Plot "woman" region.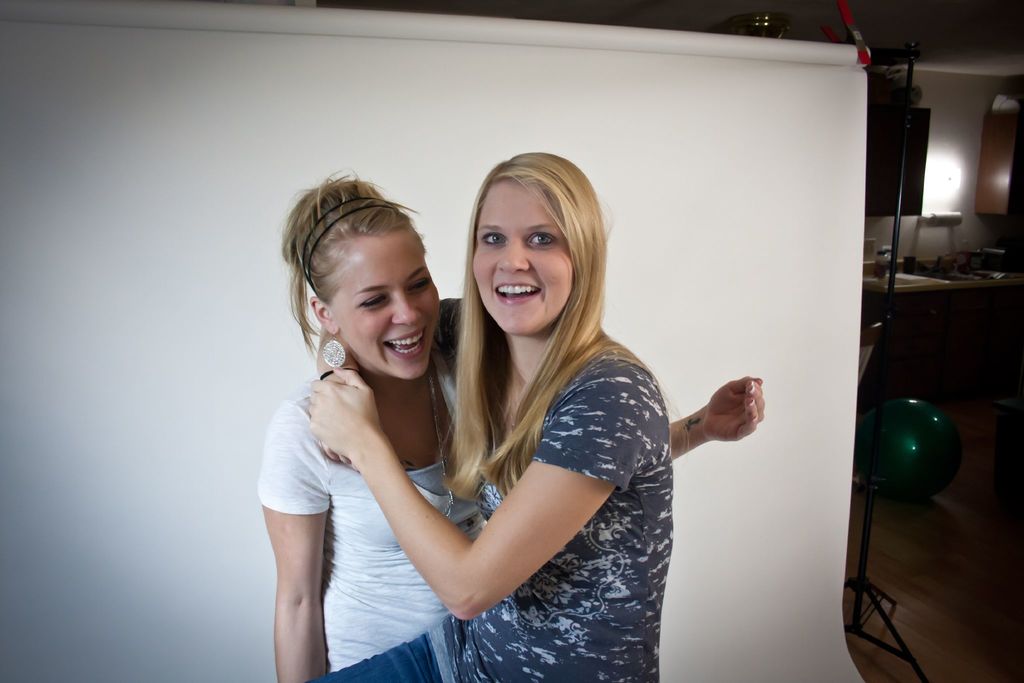
Plotted at 274:154:655:682.
